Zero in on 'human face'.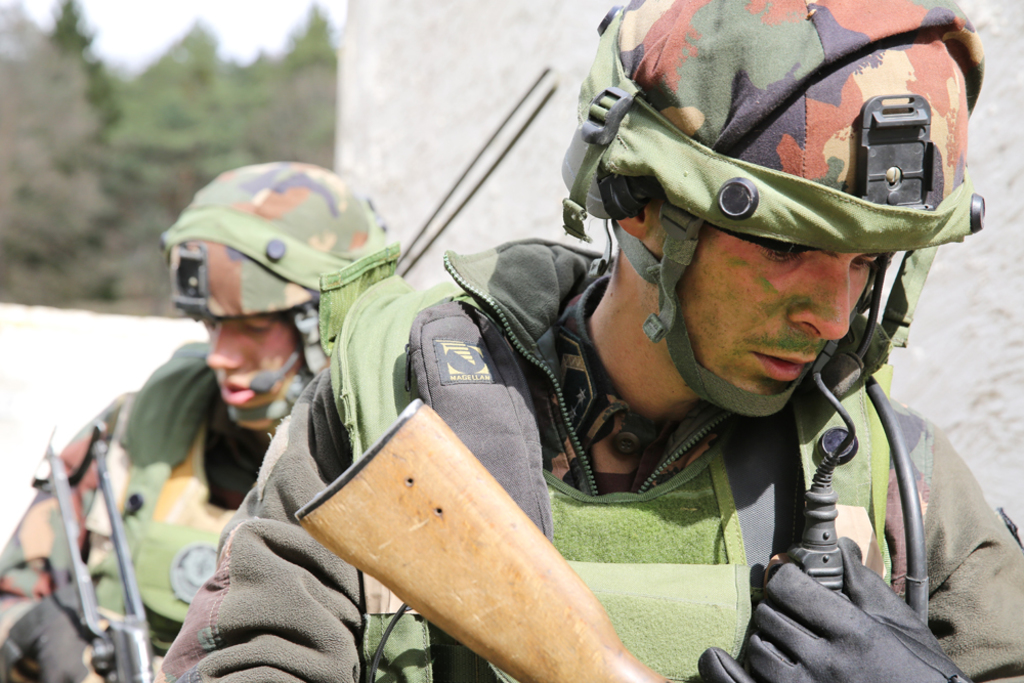
Zeroed in: <region>667, 216, 887, 407</region>.
